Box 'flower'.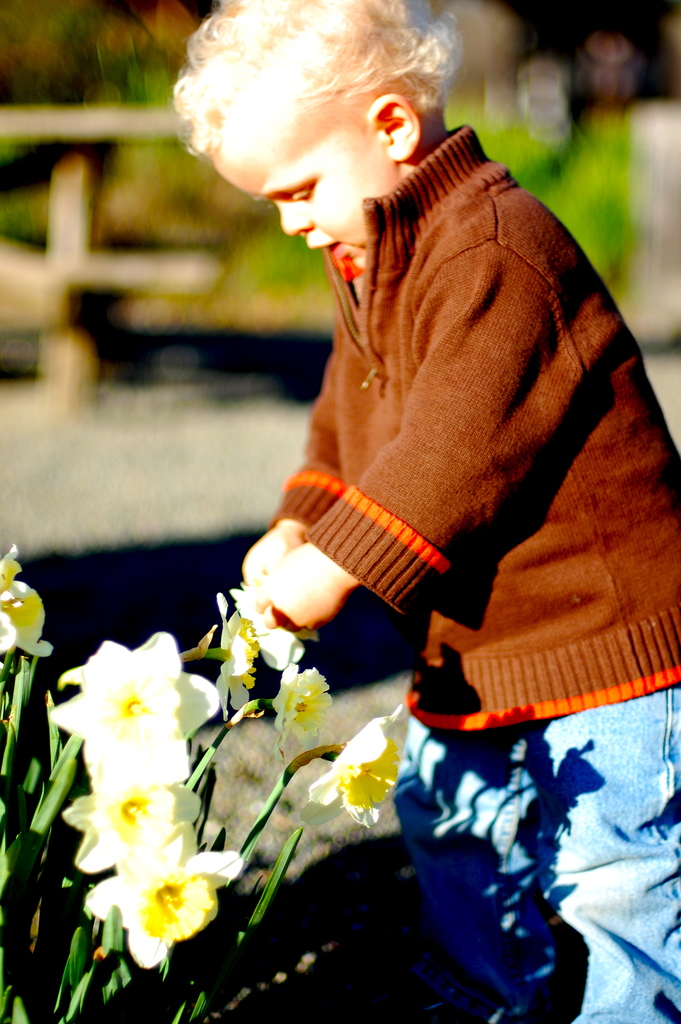
bbox=(211, 588, 262, 706).
